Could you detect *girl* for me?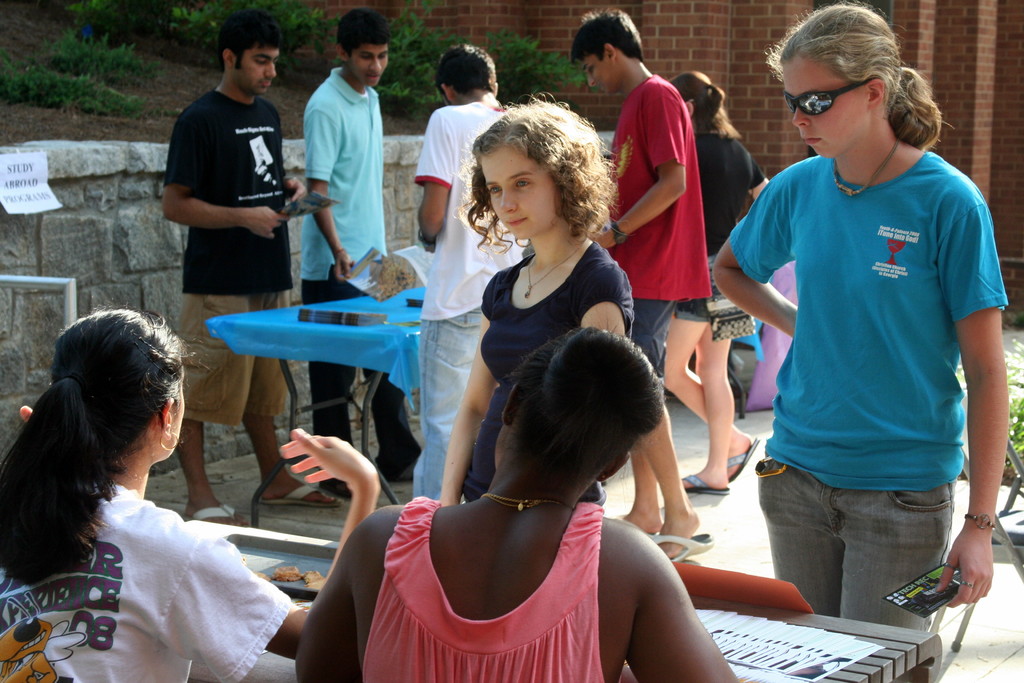
Detection result: (x1=0, y1=308, x2=387, y2=681).
